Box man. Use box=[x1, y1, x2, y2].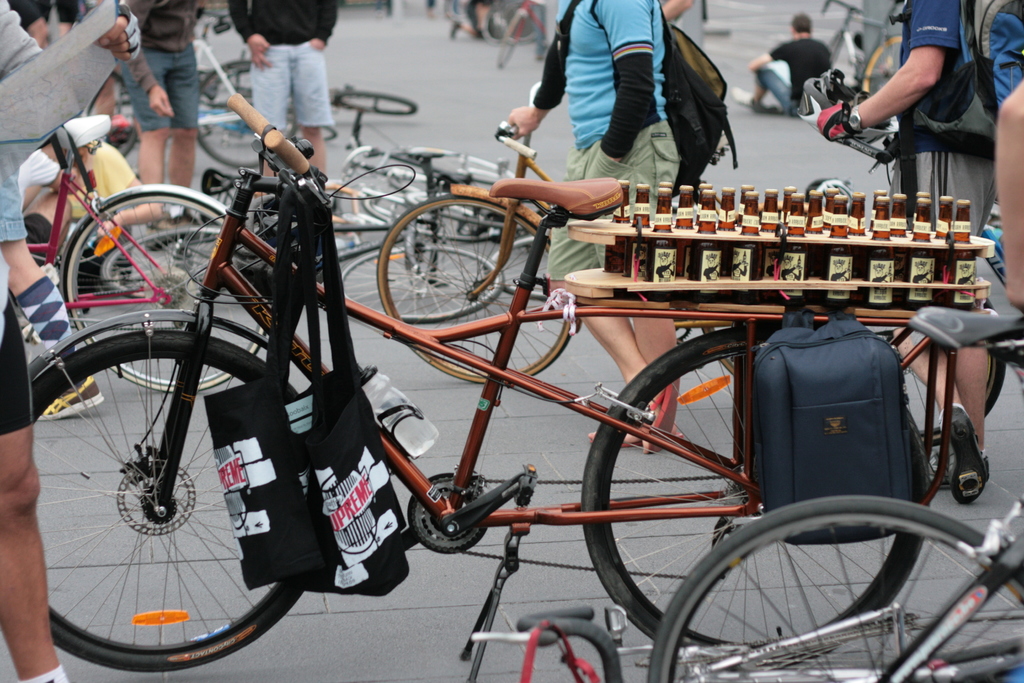
box=[18, 147, 84, 278].
